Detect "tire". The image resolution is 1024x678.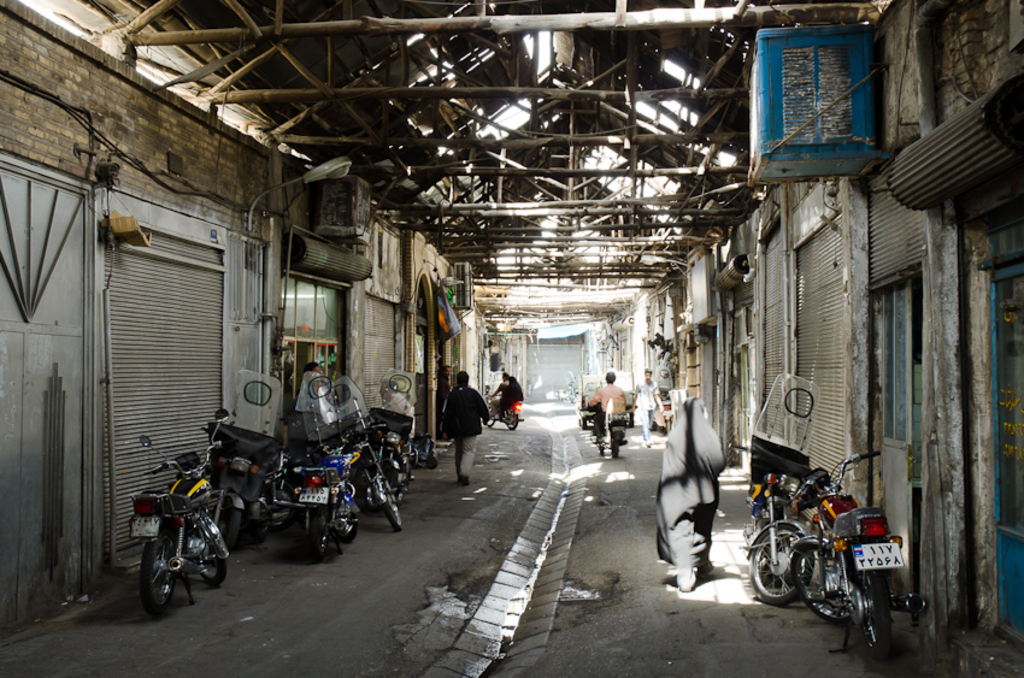
select_region(130, 526, 187, 624).
